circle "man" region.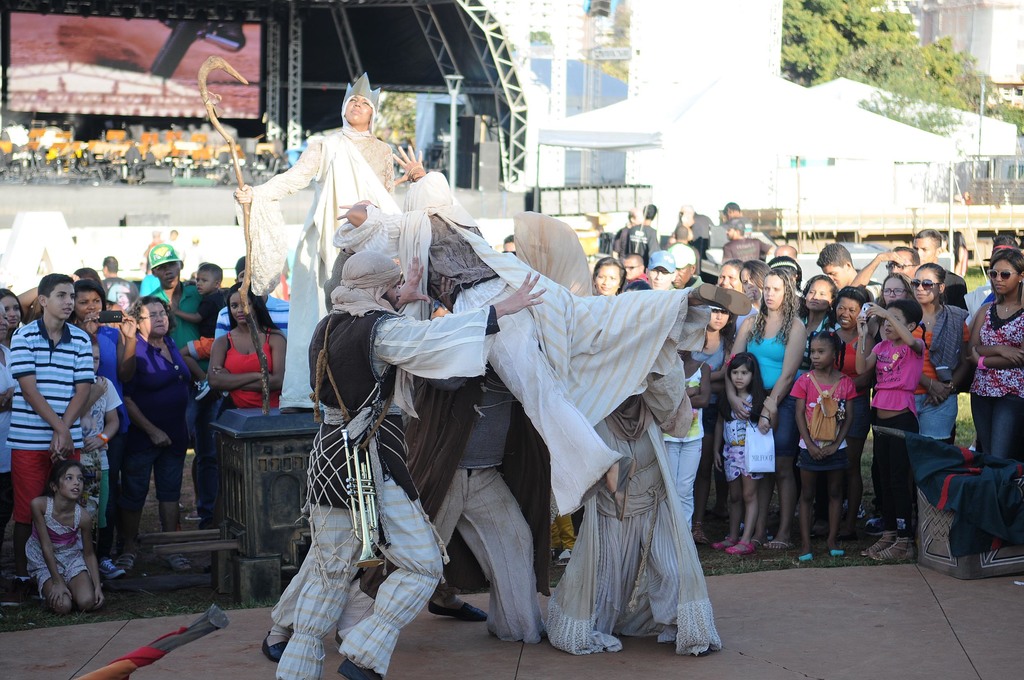
Region: (849,244,927,295).
